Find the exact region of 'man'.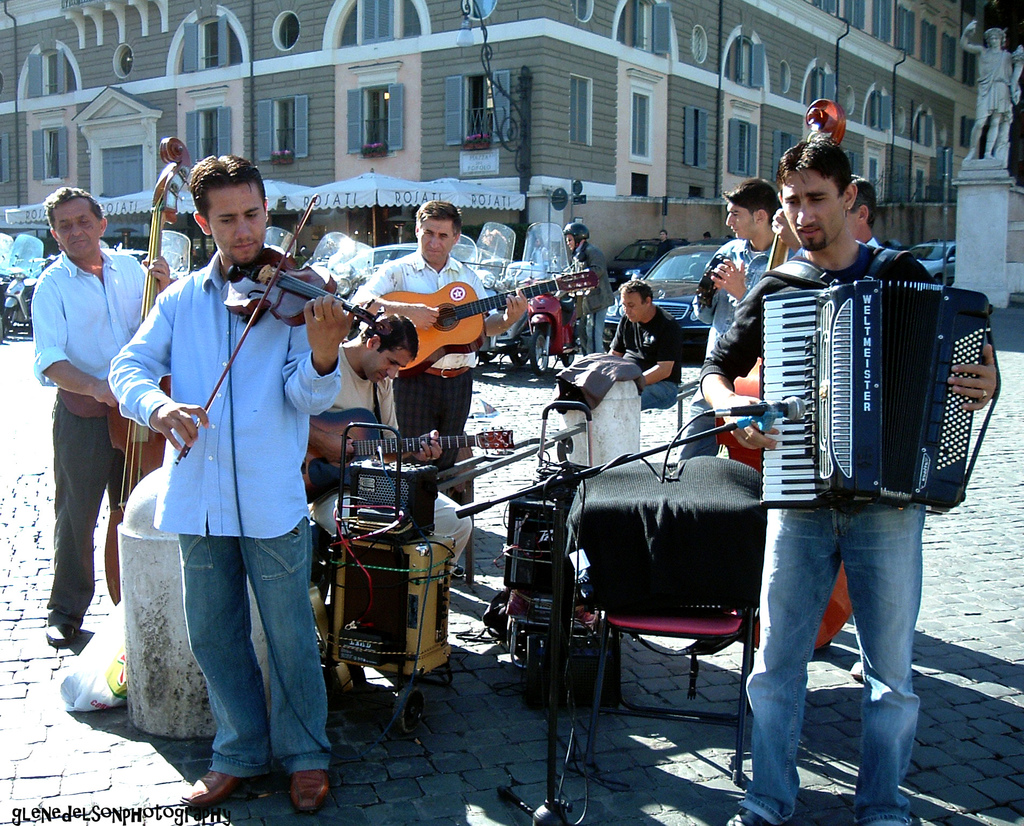
Exact region: box(529, 237, 550, 279).
